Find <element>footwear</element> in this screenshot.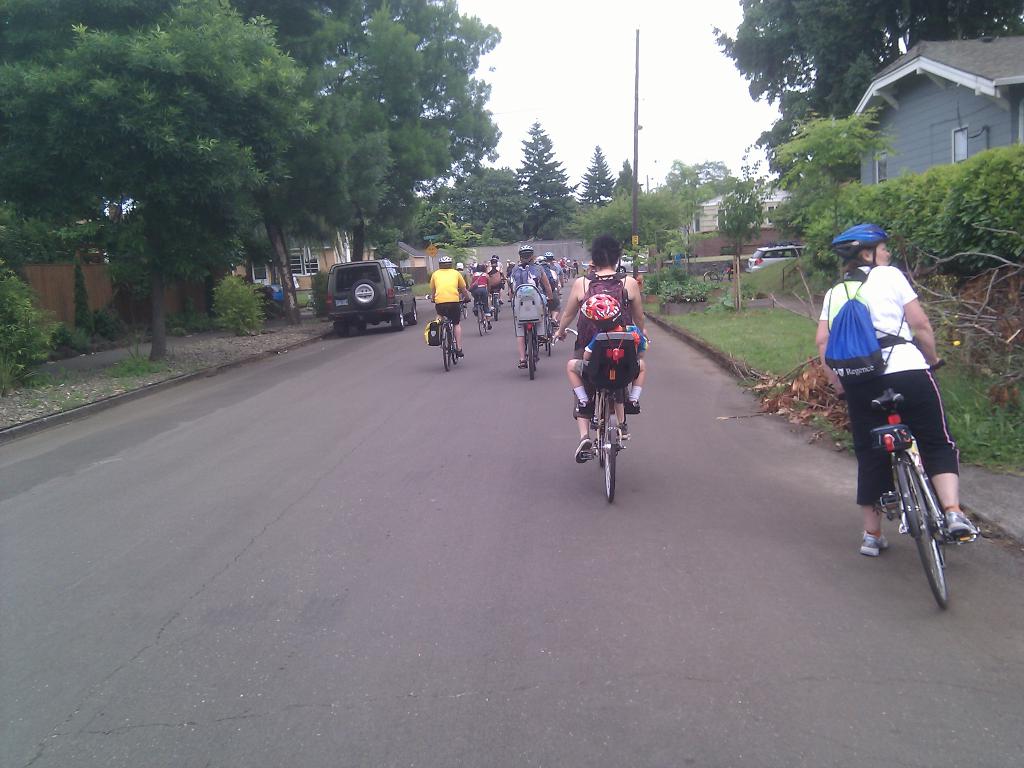
The bounding box for <element>footwear</element> is 860 525 890 561.
